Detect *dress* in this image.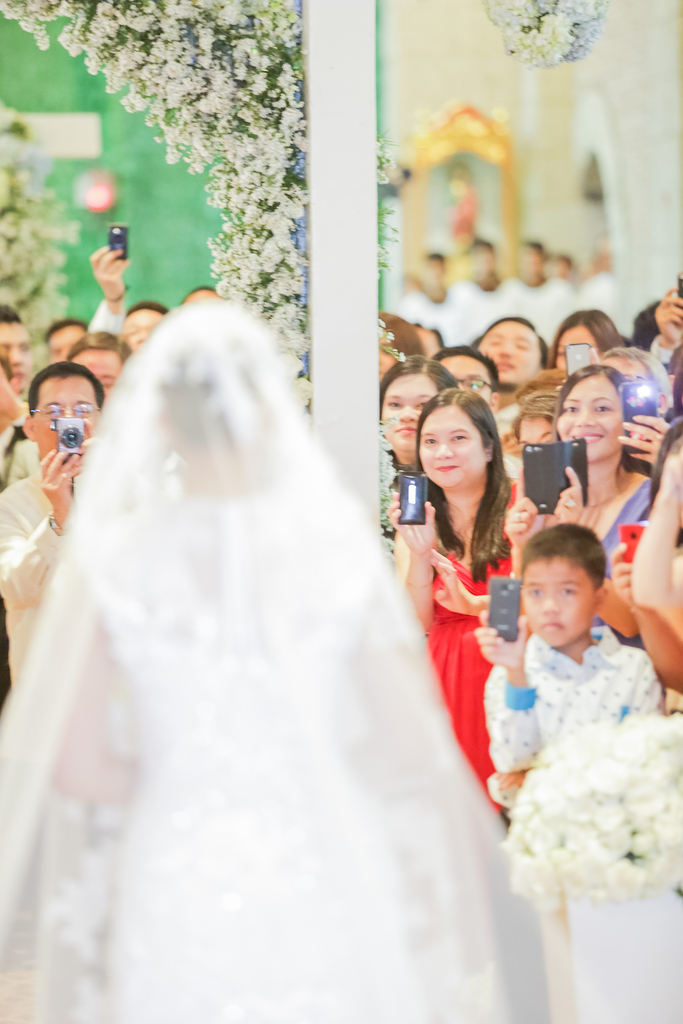
Detection: 430, 481, 525, 800.
